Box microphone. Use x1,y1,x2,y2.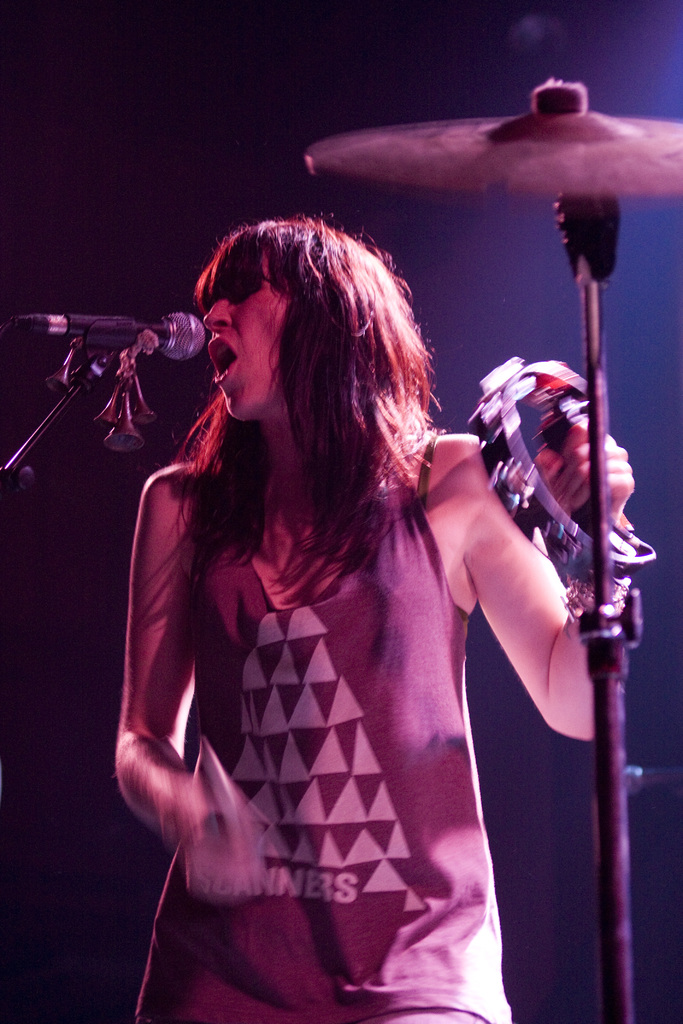
17,304,191,452.
